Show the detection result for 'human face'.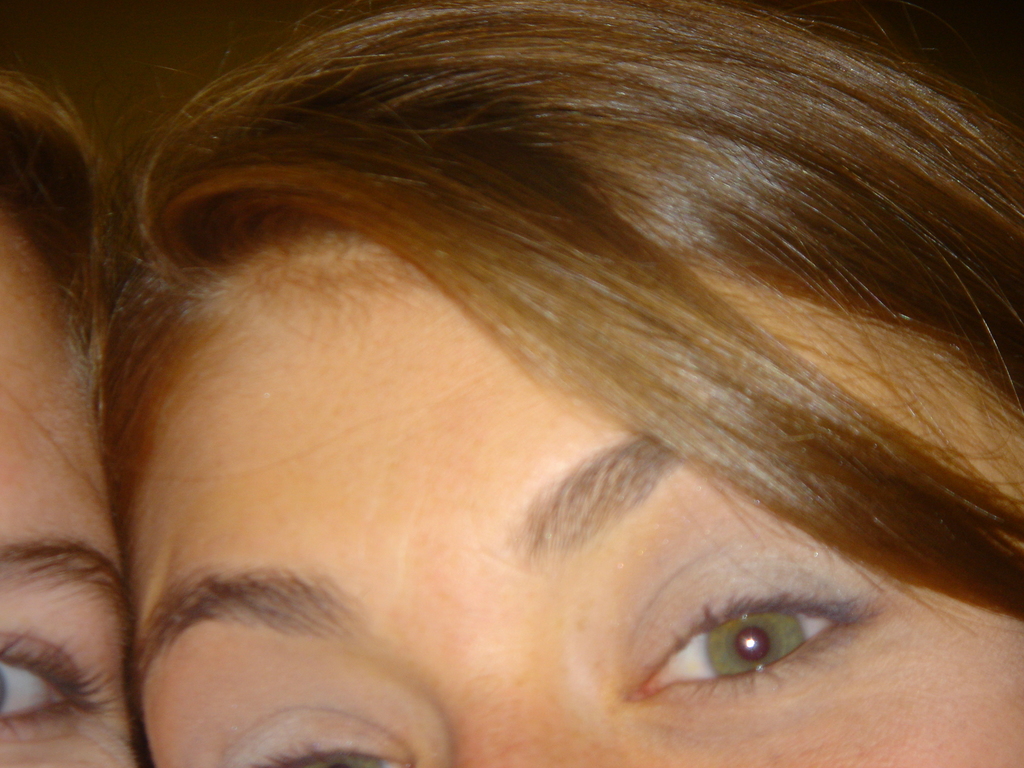
[0,207,151,767].
